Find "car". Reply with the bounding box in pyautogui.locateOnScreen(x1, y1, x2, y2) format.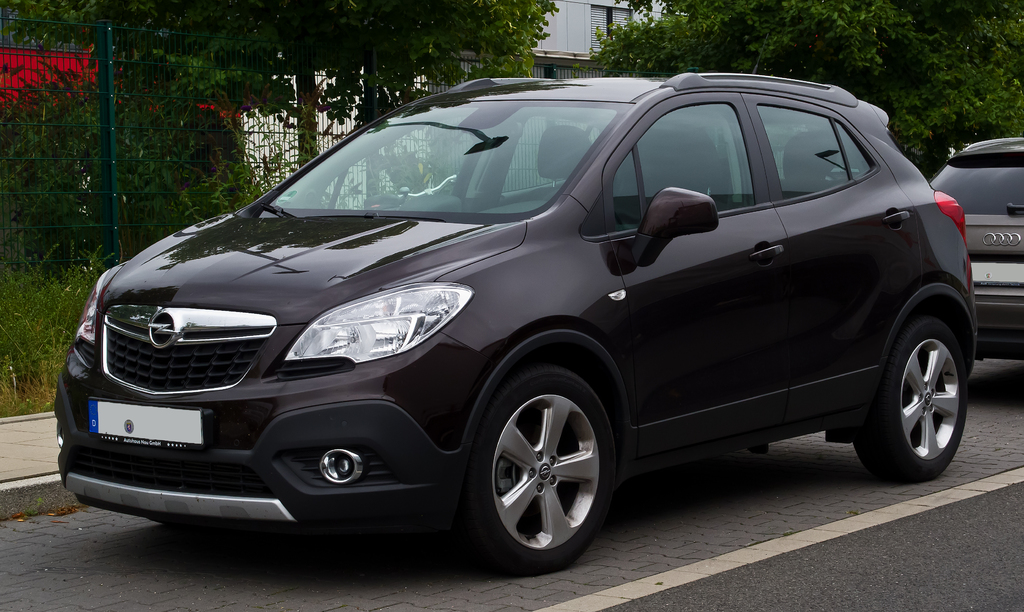
pyautogui.locateOnScreen(15, 68, 973, 567).
